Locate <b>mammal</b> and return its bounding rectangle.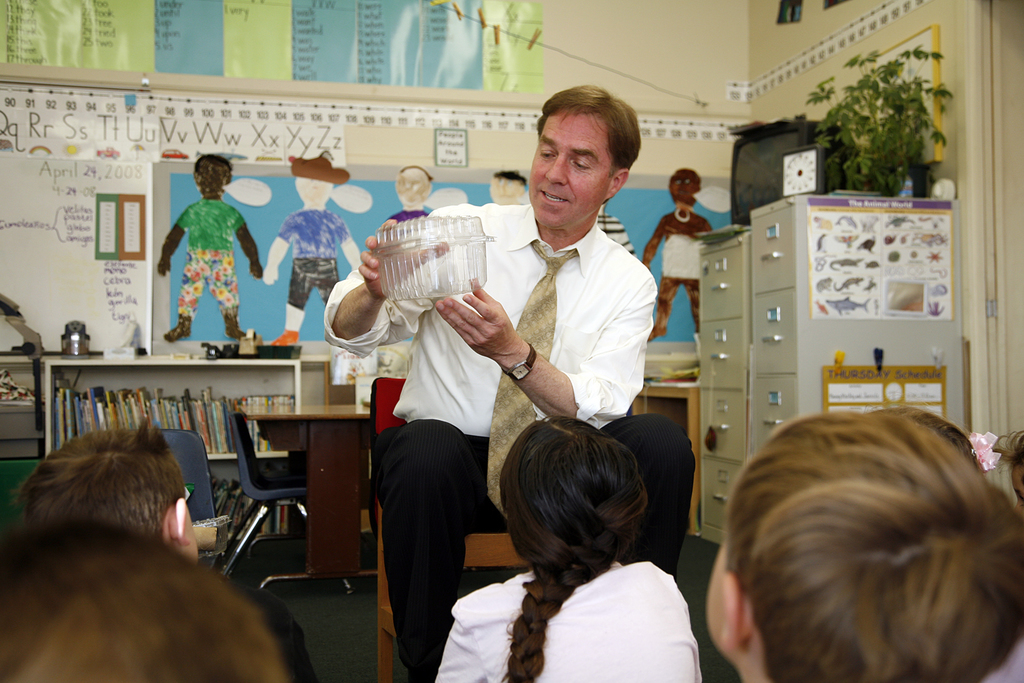
bbox(489, 171, 529, 201).
